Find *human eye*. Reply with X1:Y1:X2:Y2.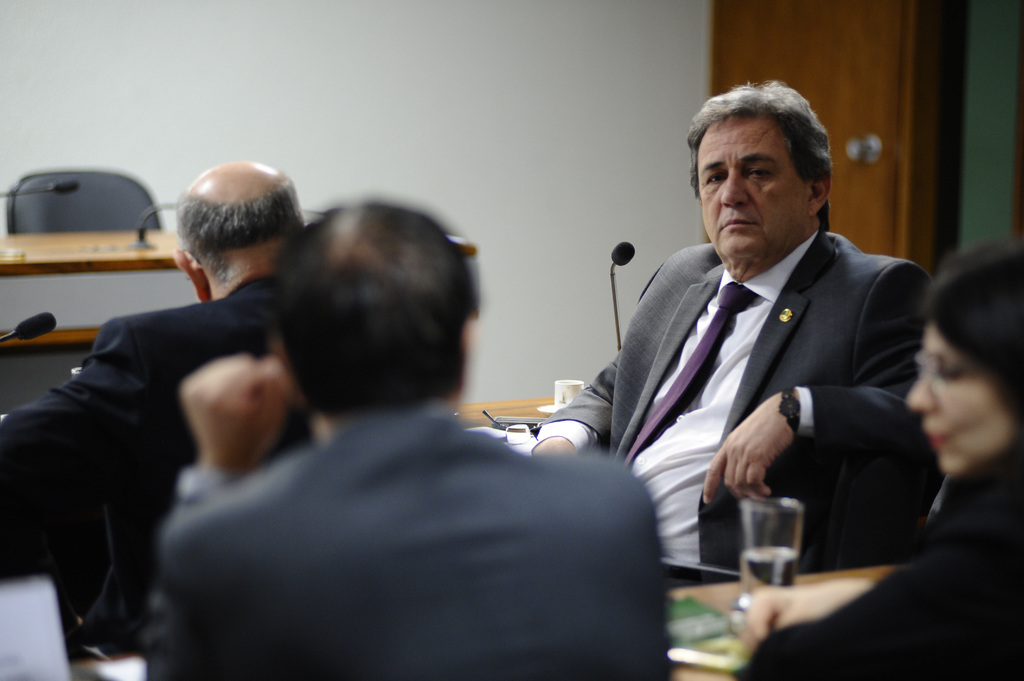
701:170:729:192.
